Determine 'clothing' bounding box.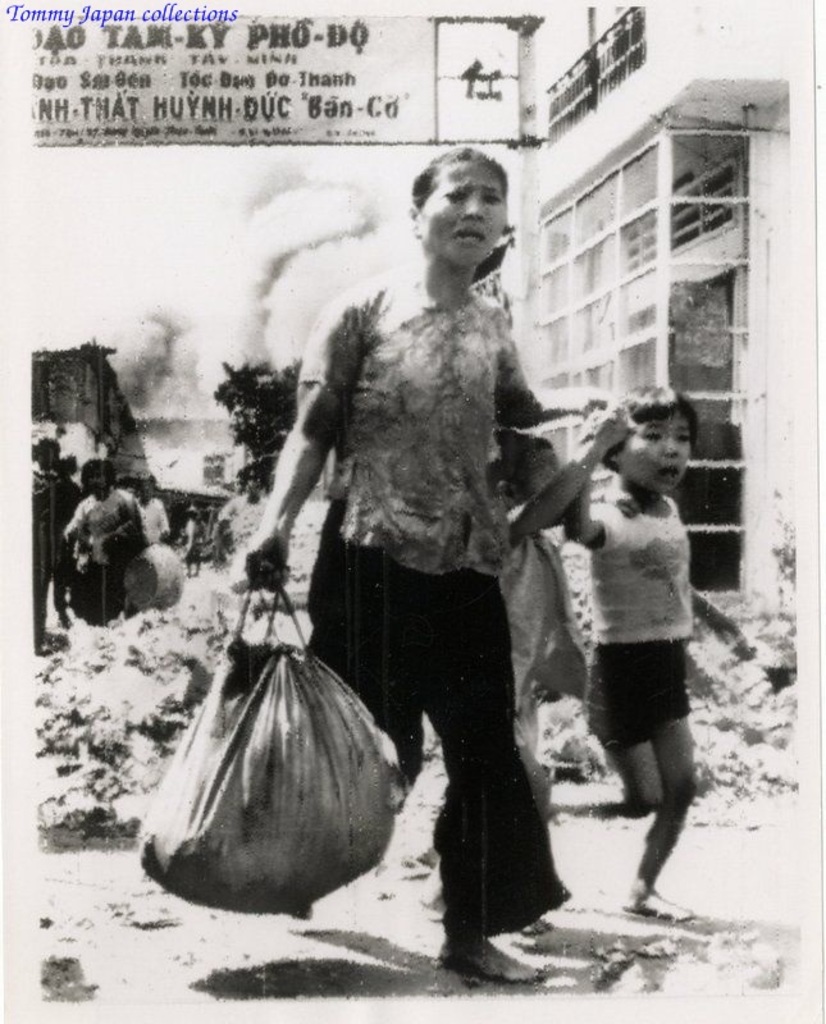
Determined: [584, 643, 706, 758].
